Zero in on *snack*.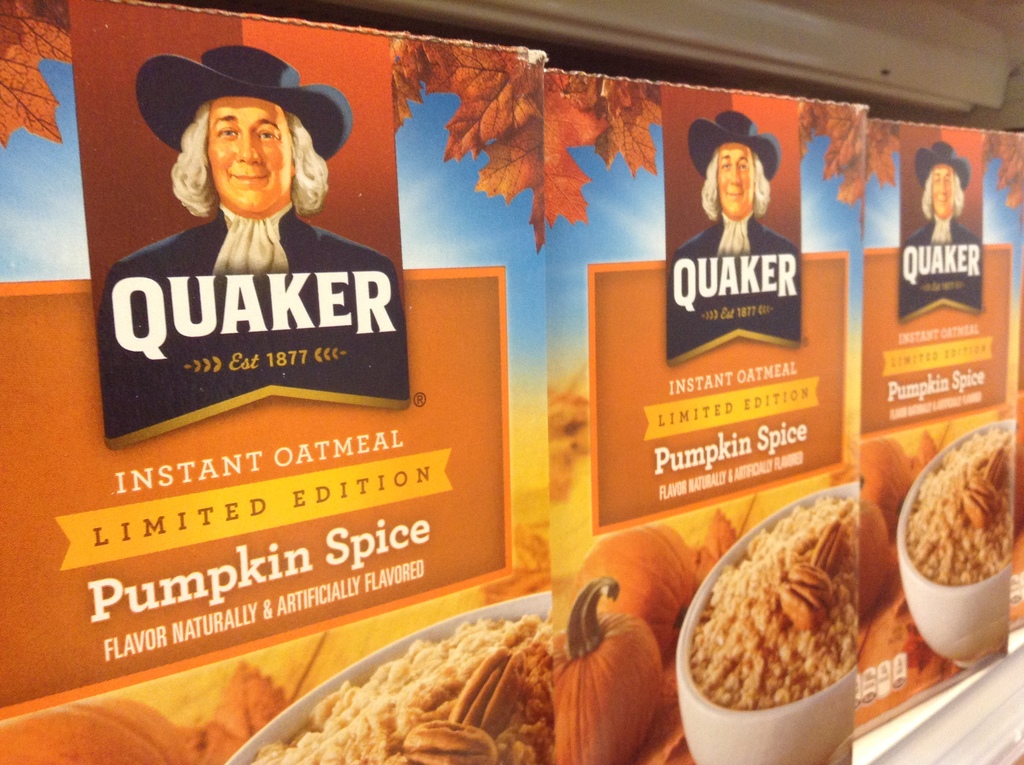
Zeroed in: 249, 608, 553, 764.
